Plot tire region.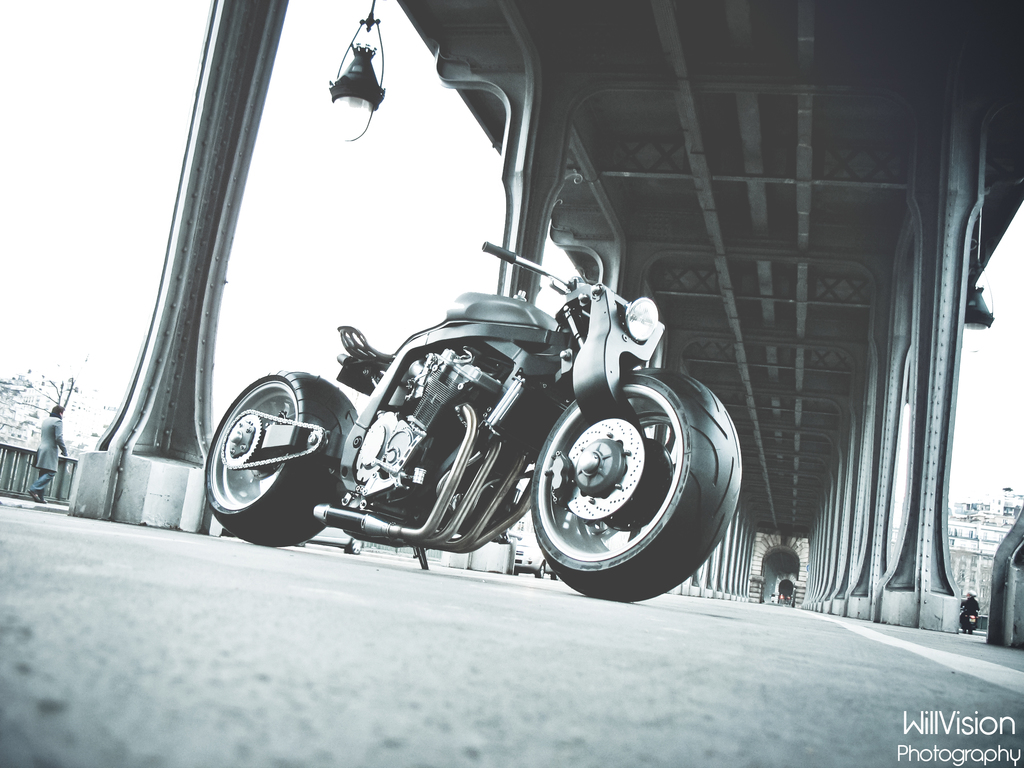
Plotted at (x1=204, y1=364, x2=359, y2=548).
